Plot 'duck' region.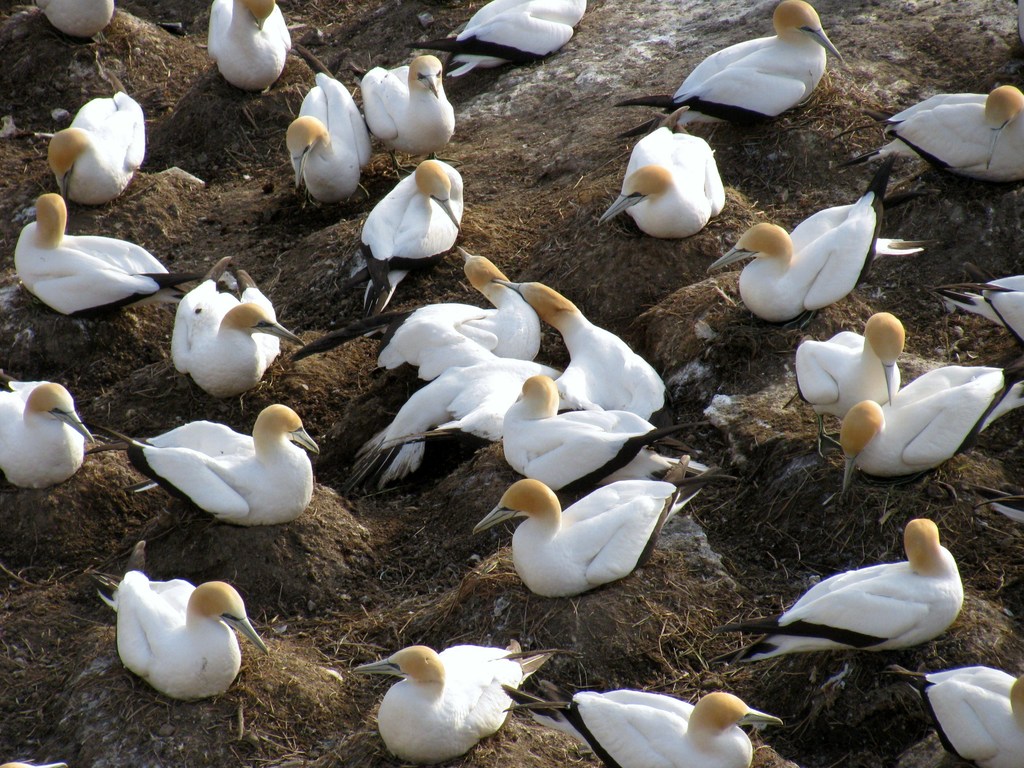
Plotted at [830, 366, 1023, 512].
